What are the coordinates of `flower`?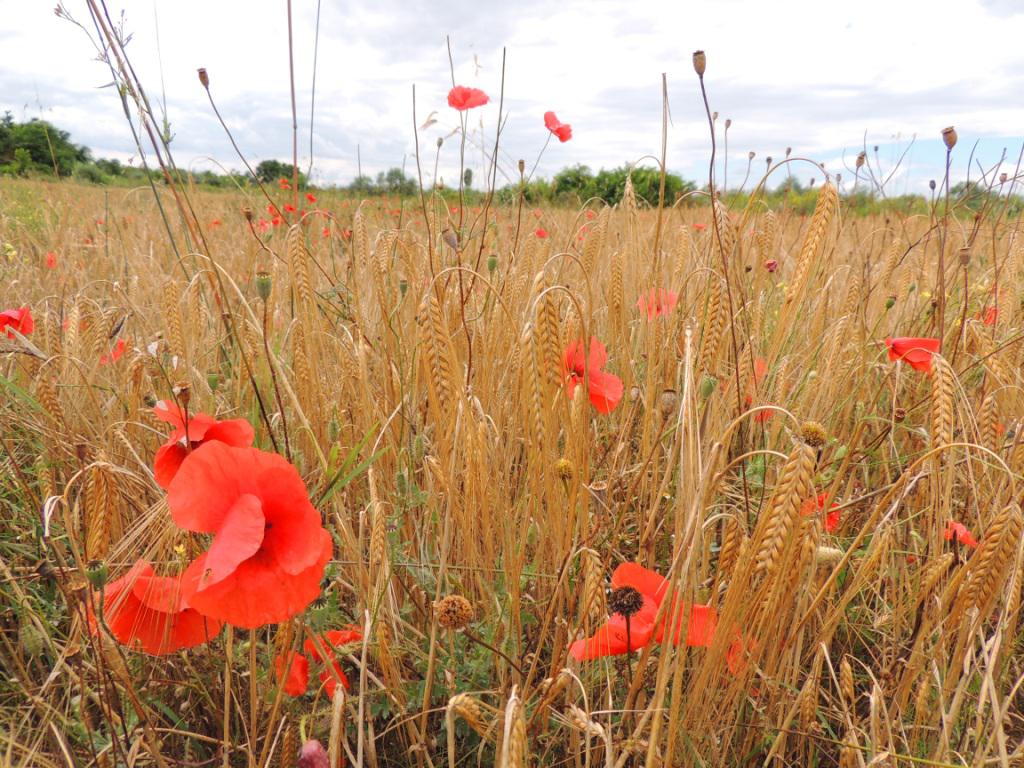
(left=443, top=80, right=489, bottom=113).
